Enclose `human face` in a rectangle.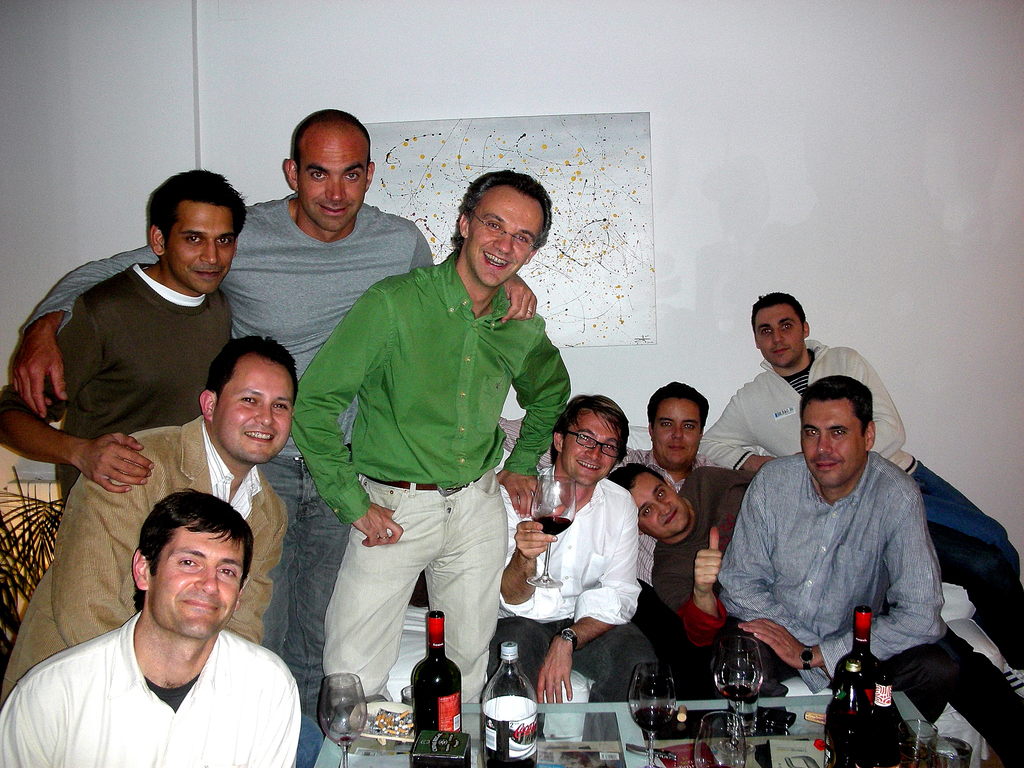
l=297, t=124, r=371, b=233.
